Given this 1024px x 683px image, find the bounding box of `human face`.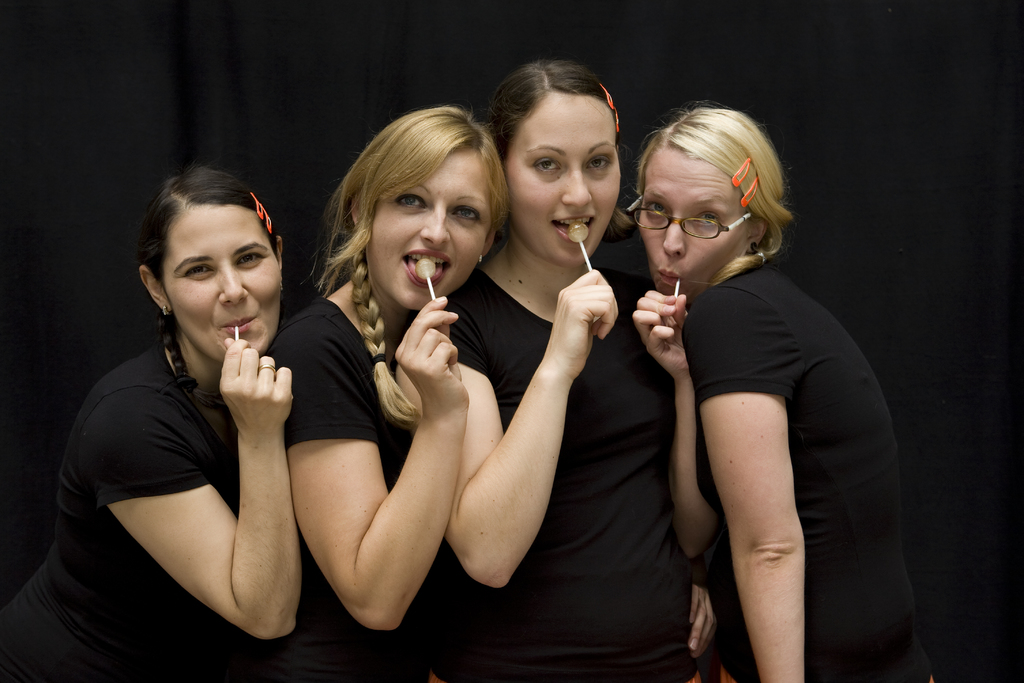
x1=370, y1=148, x2=495, y2=311.
